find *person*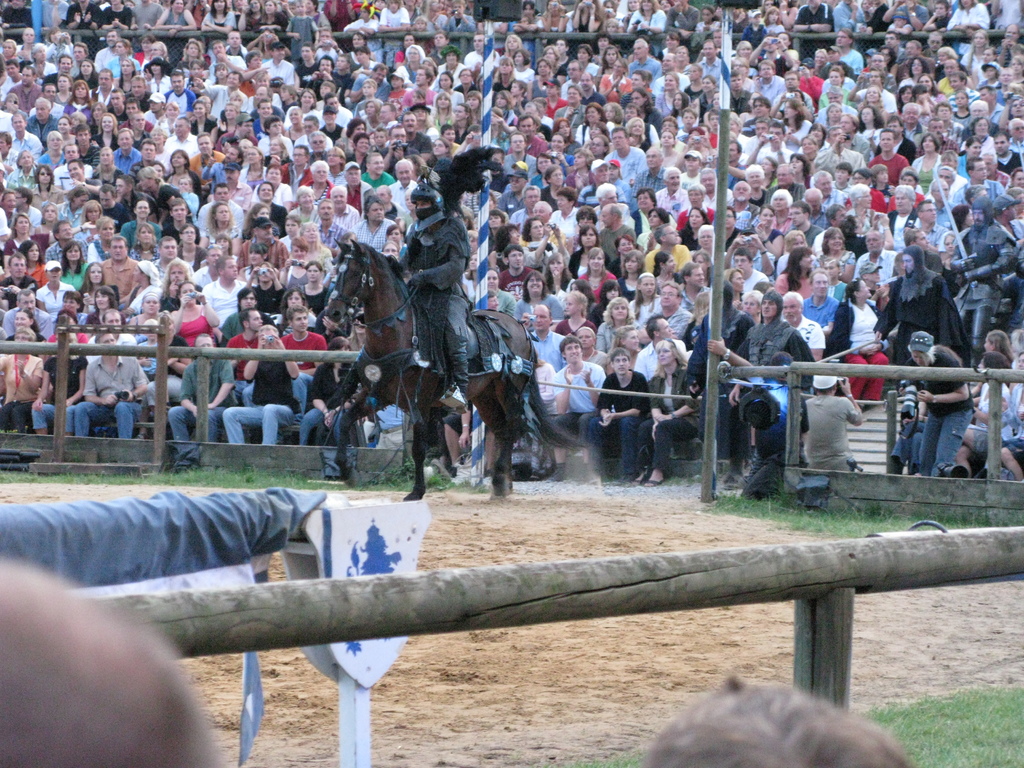
region(118, 60, 126, 88)
